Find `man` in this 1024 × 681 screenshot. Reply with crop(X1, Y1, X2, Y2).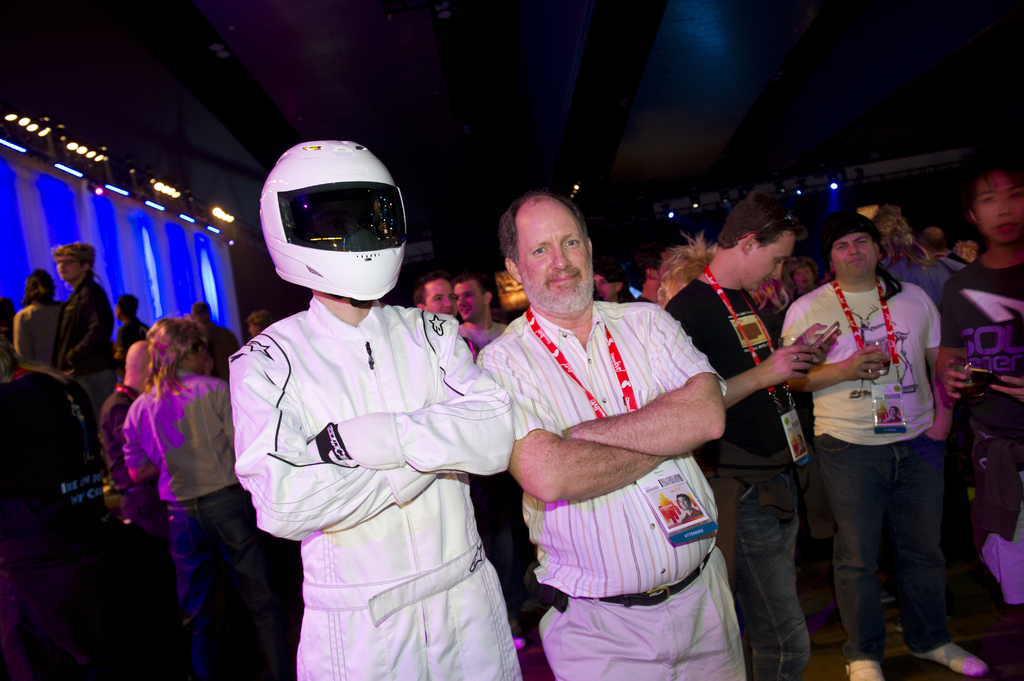
crop(668, 175, 834, 680).
